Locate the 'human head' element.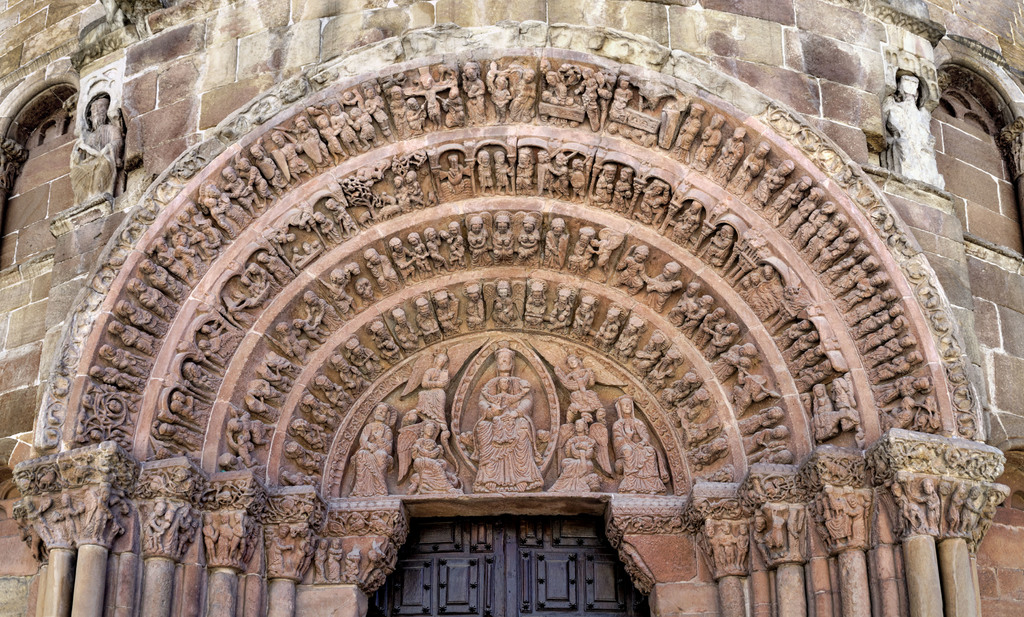
Element bbox: x1=218 y1=513 x2=230 y2=524.
